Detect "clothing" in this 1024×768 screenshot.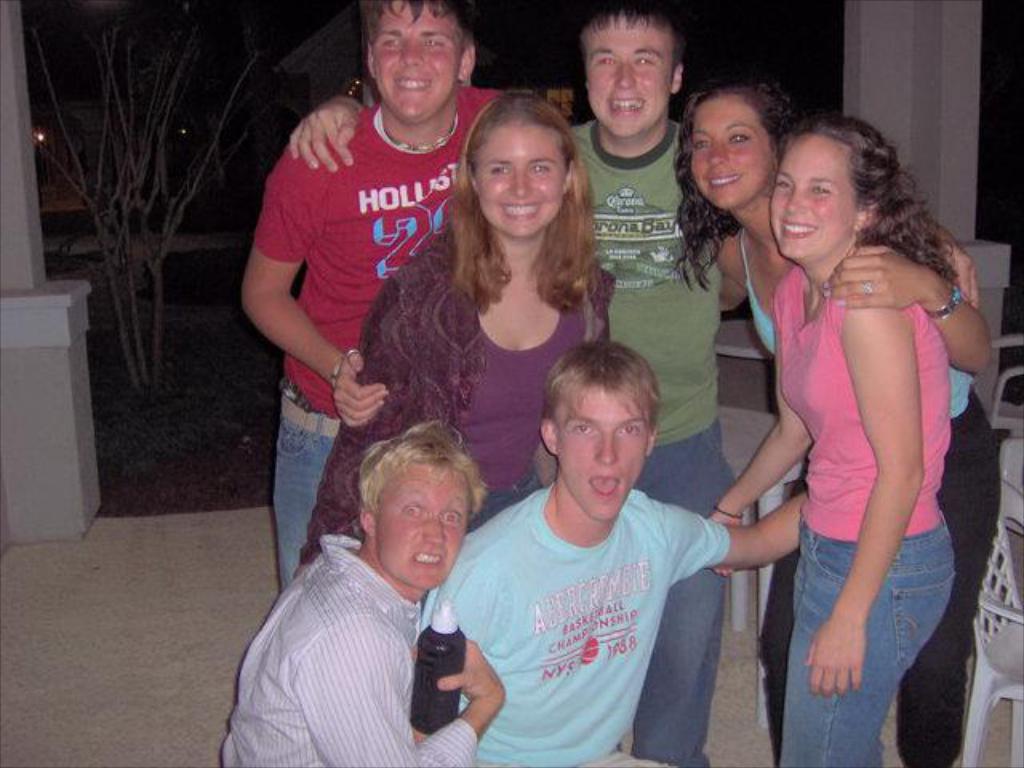
Detection: bbox=(560, 114, 733, 514).
